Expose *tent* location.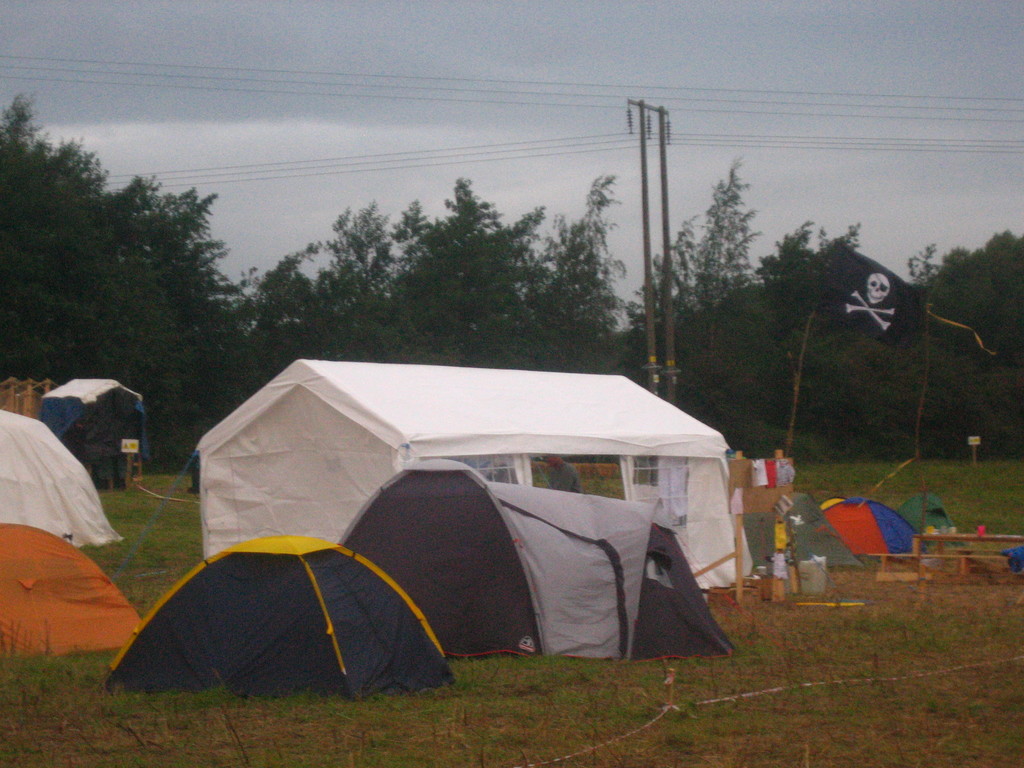
Exposed at 113, 552, 461, 696.
